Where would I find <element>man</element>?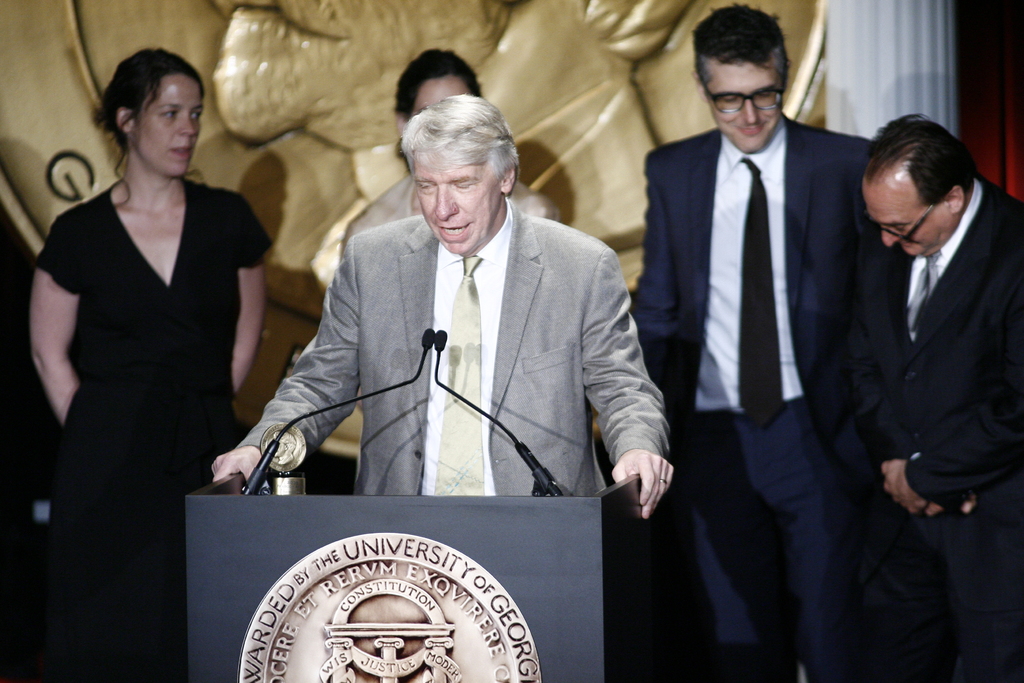
At [834,114,1023,682].
